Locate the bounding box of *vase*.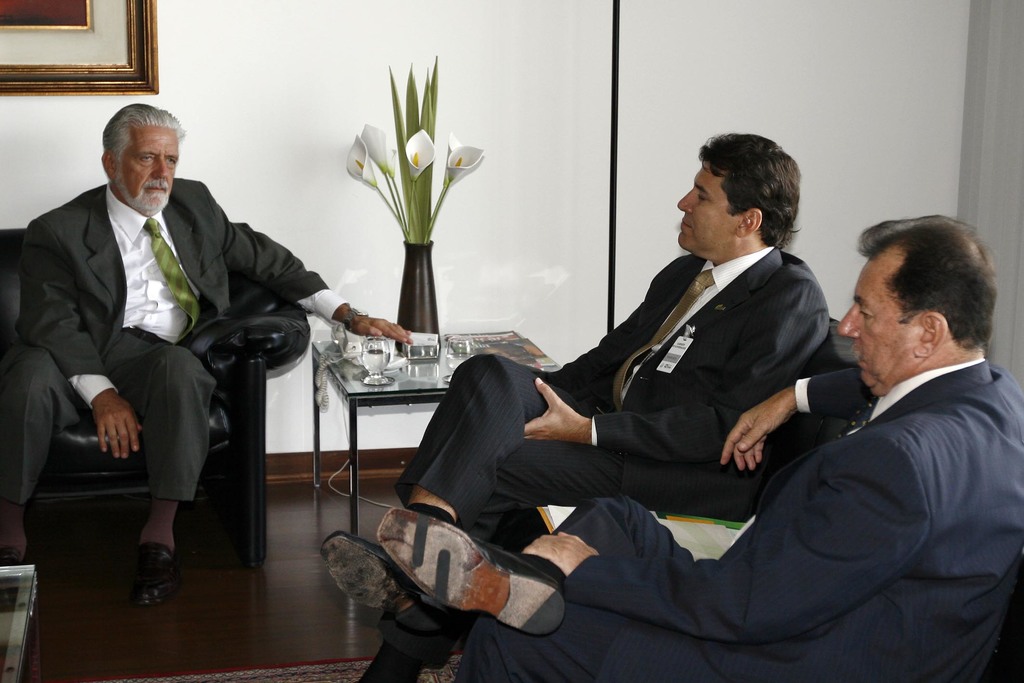
Bounding box: <region>395, 237, 440, 354</region>.
